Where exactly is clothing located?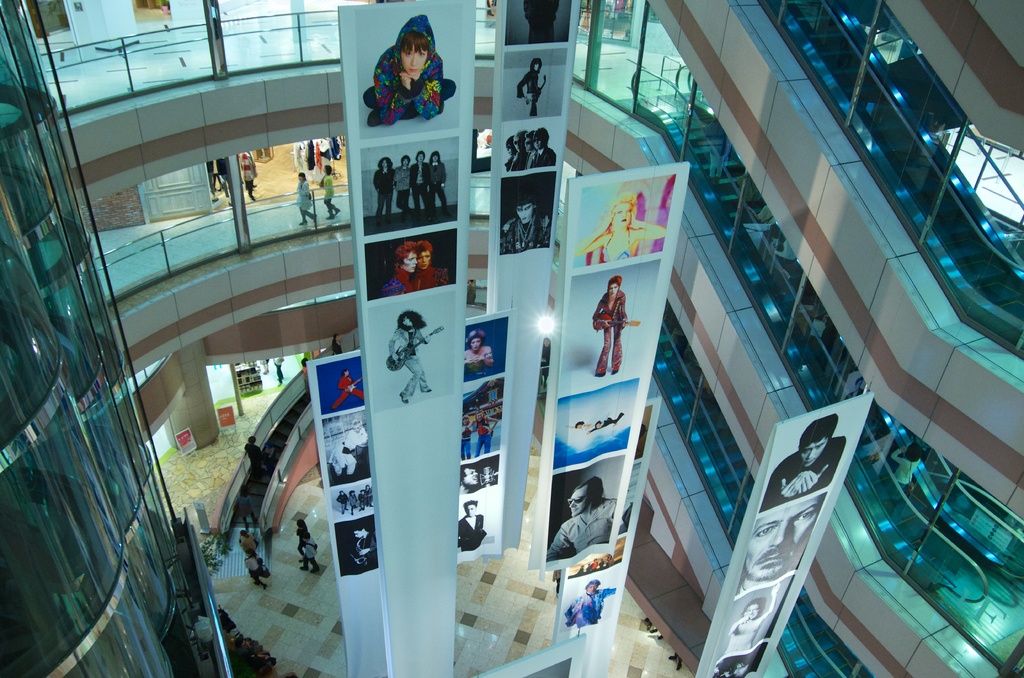
Its bounding box is [x1=672, y1=649, x2=689, y2=666].
